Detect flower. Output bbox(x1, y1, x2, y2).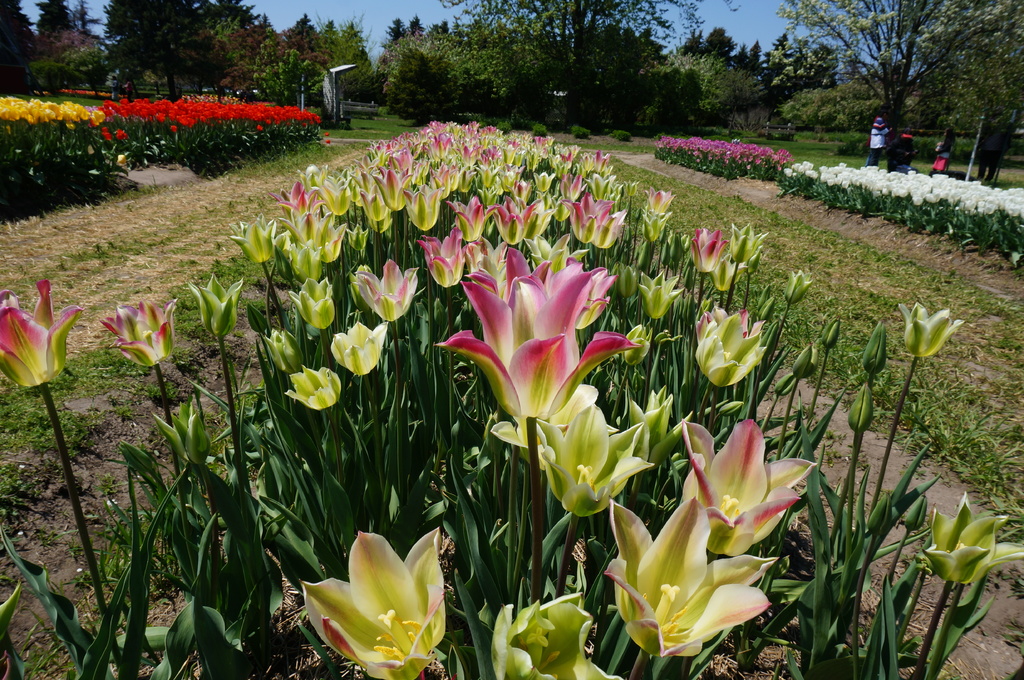
bbox(328, 315, 388, 371).
